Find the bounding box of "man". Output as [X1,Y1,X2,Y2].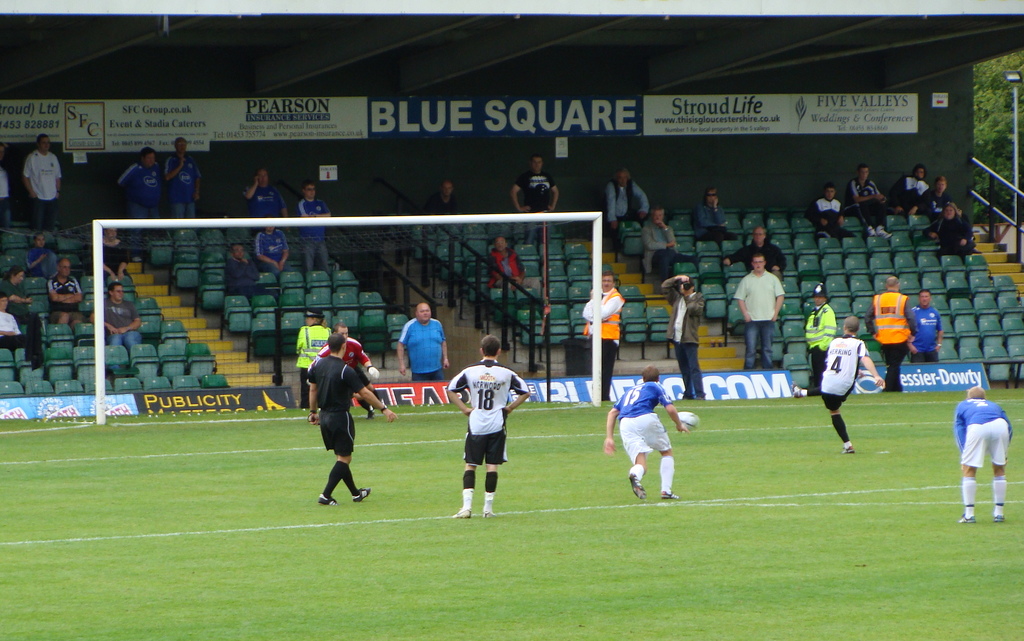
[116,147,163,229].
